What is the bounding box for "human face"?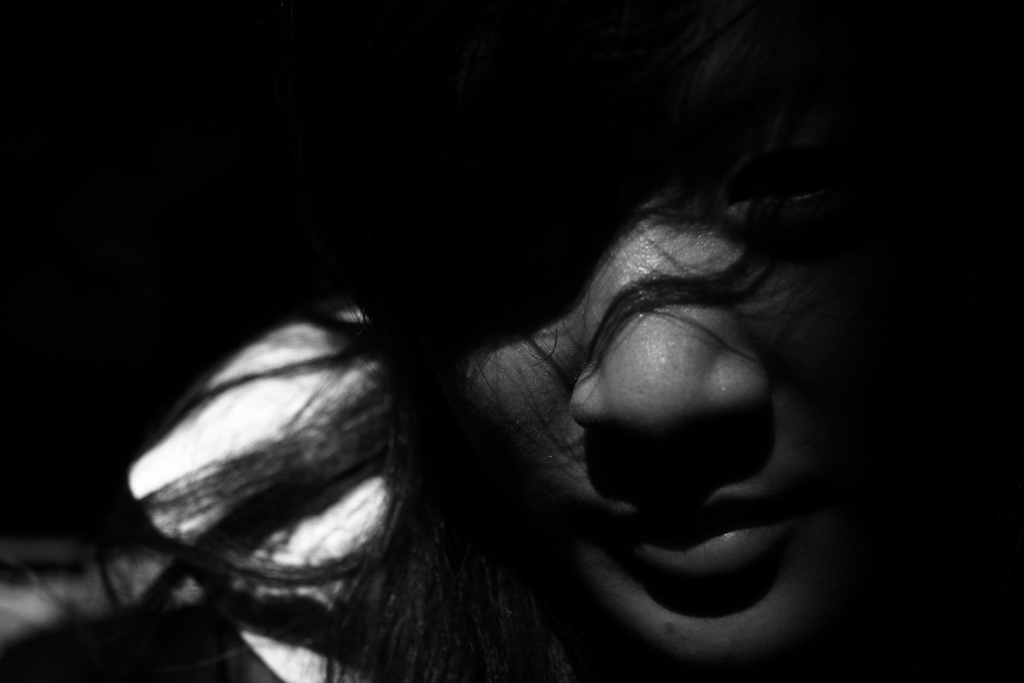
left=457, top=60, right=943, bottom=662.
